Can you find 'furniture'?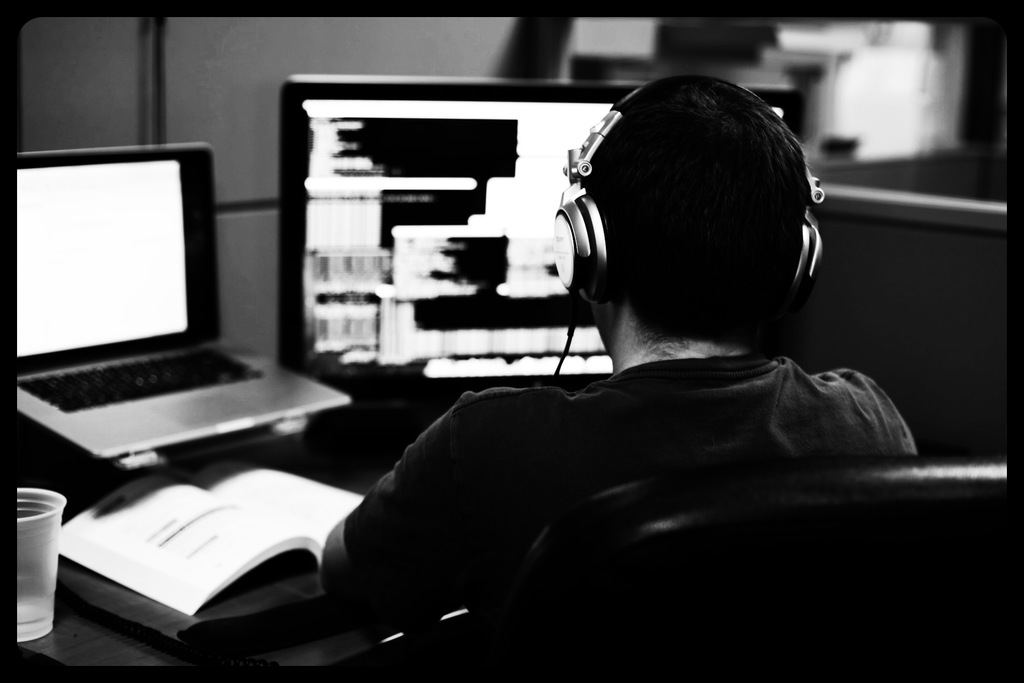
Yes, bounding box: rect(524, 452, 1016, 682).
